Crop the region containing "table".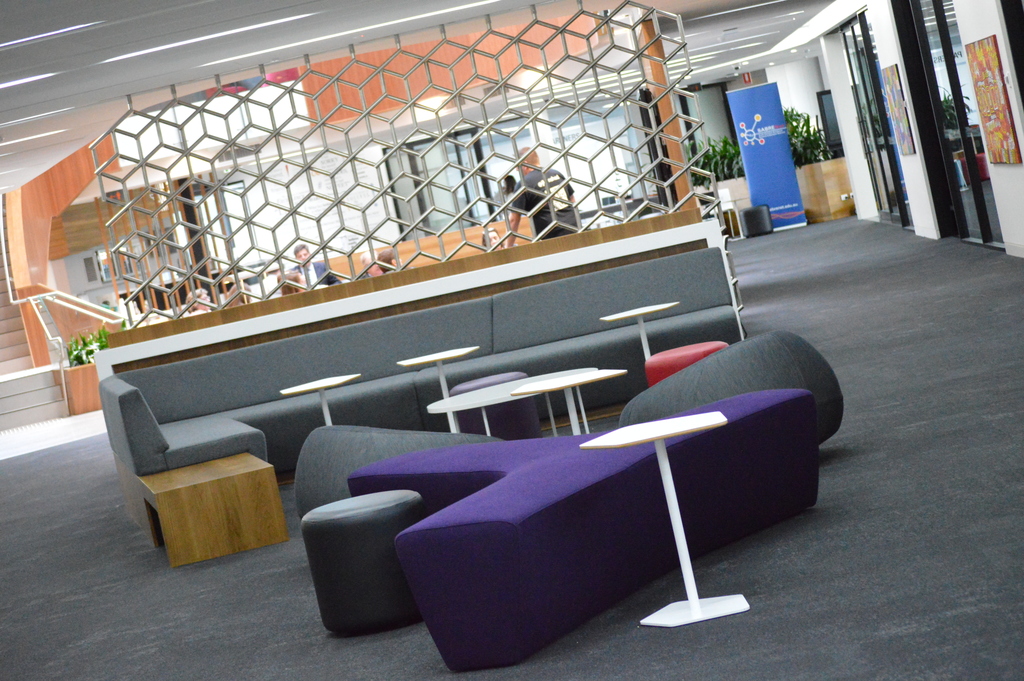
Crop region: x1=425 y1=372 x2=595 y2=434.
